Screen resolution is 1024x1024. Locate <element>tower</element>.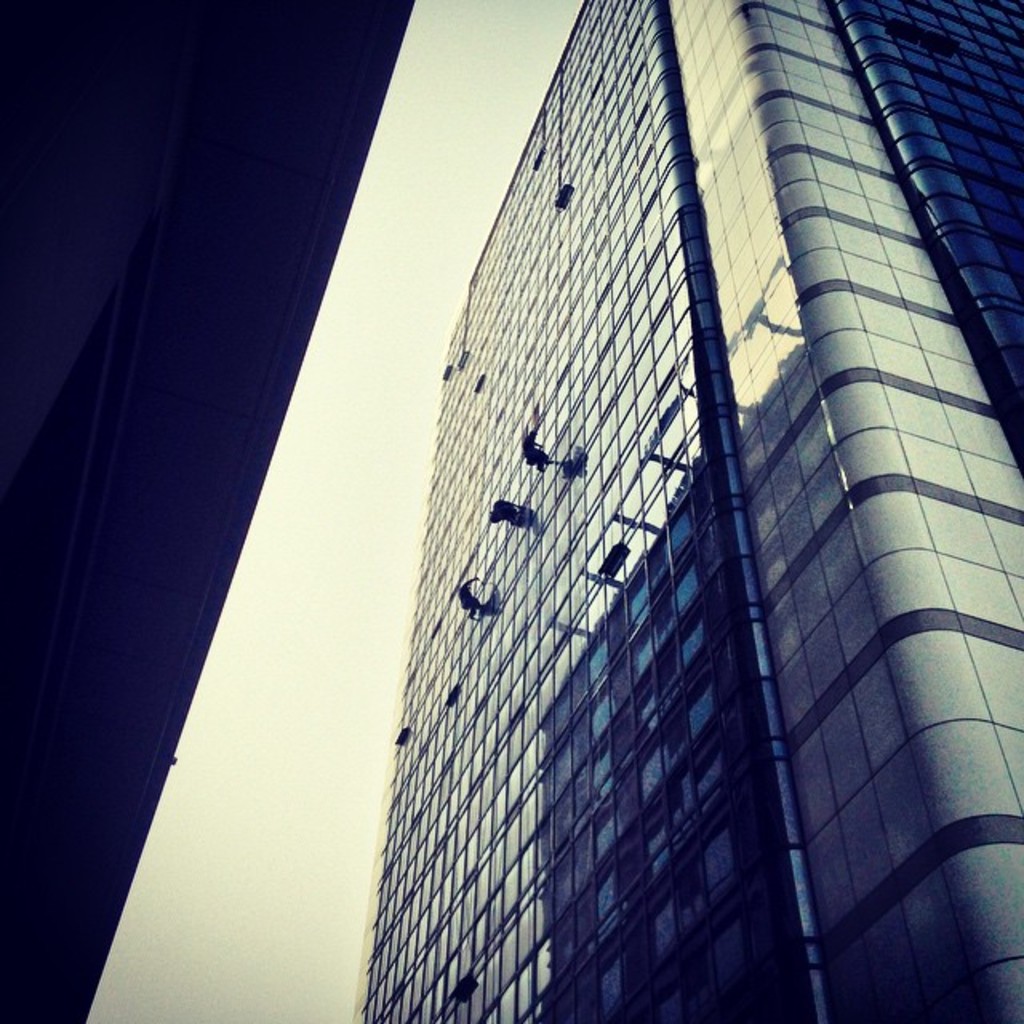
0,0,422,1022.
